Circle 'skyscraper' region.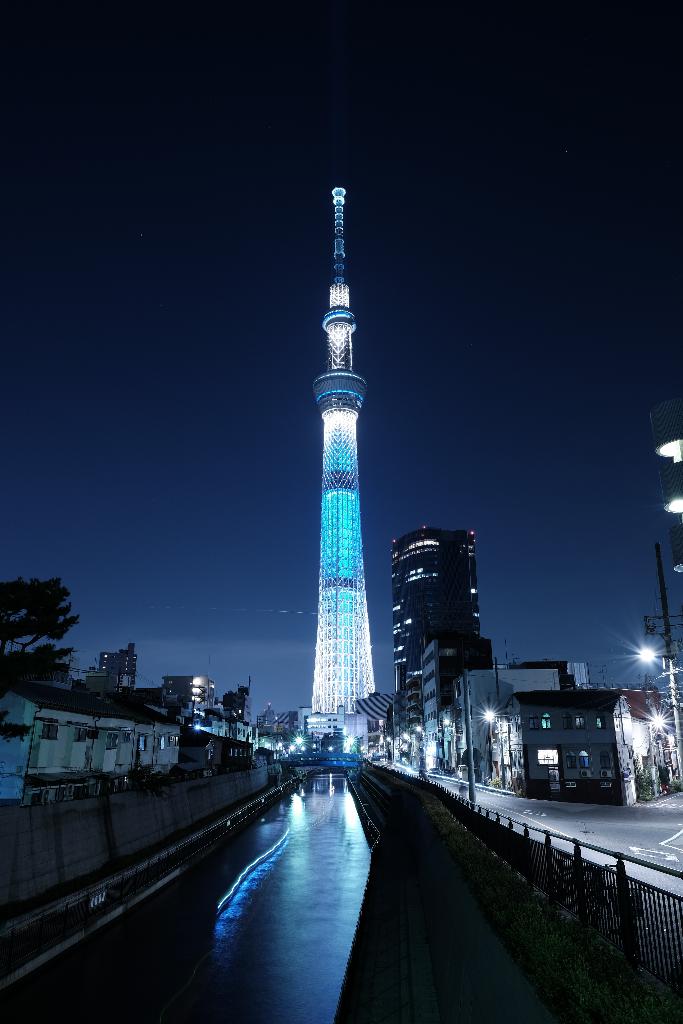
Region: bbox=(386, 524, 488, 722).
